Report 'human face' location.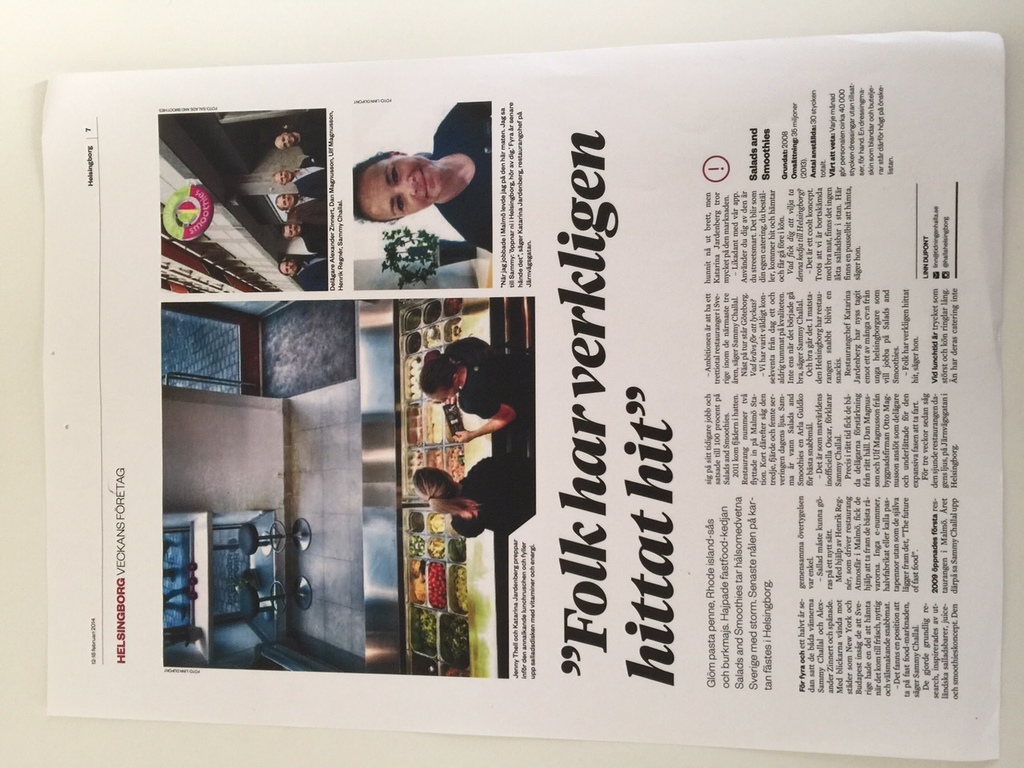
Report: 355/148/450/224.
